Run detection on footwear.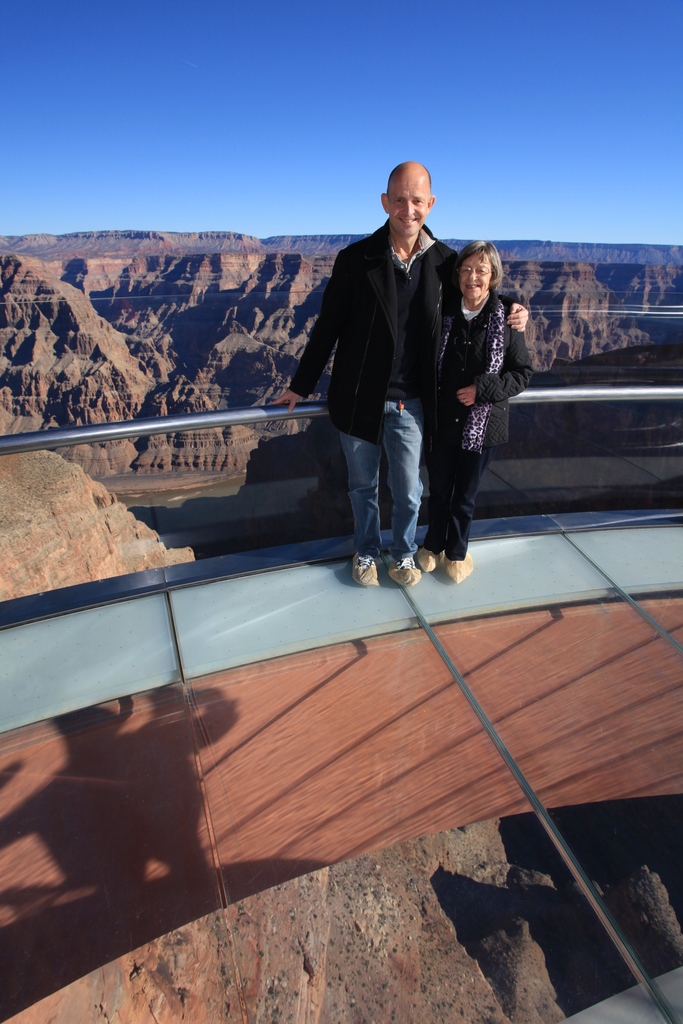
Result: [x1=419, y1=547, x2=438, y2=573].
